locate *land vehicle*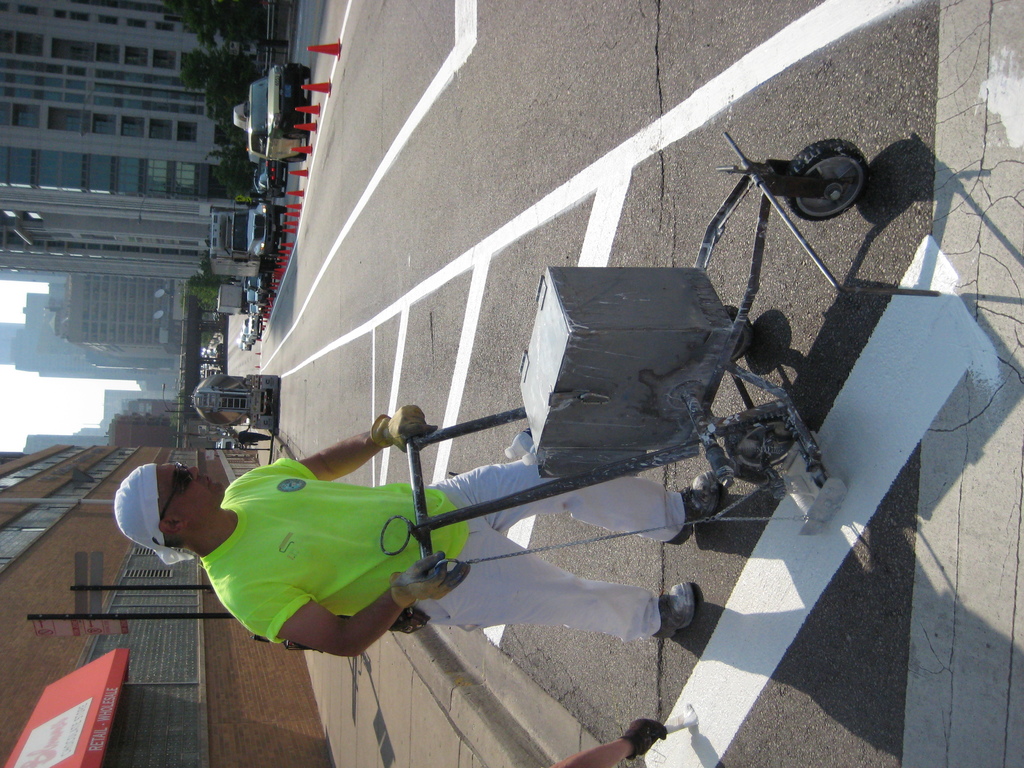
<box>249,60,309,170</box>
